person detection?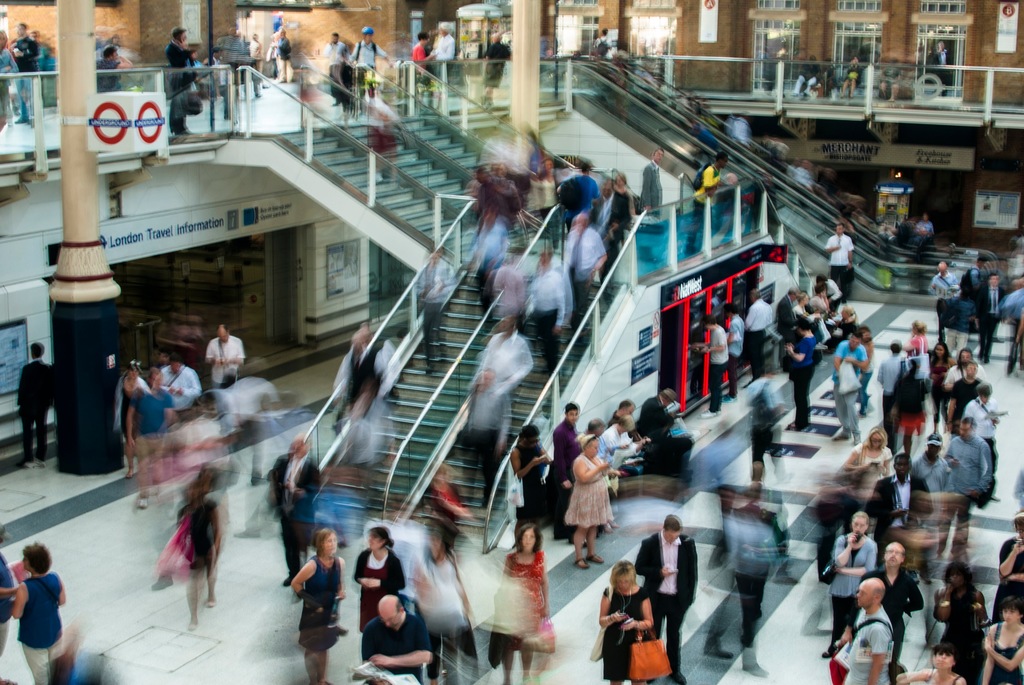
bbox=[680, 148, 726, 259]
